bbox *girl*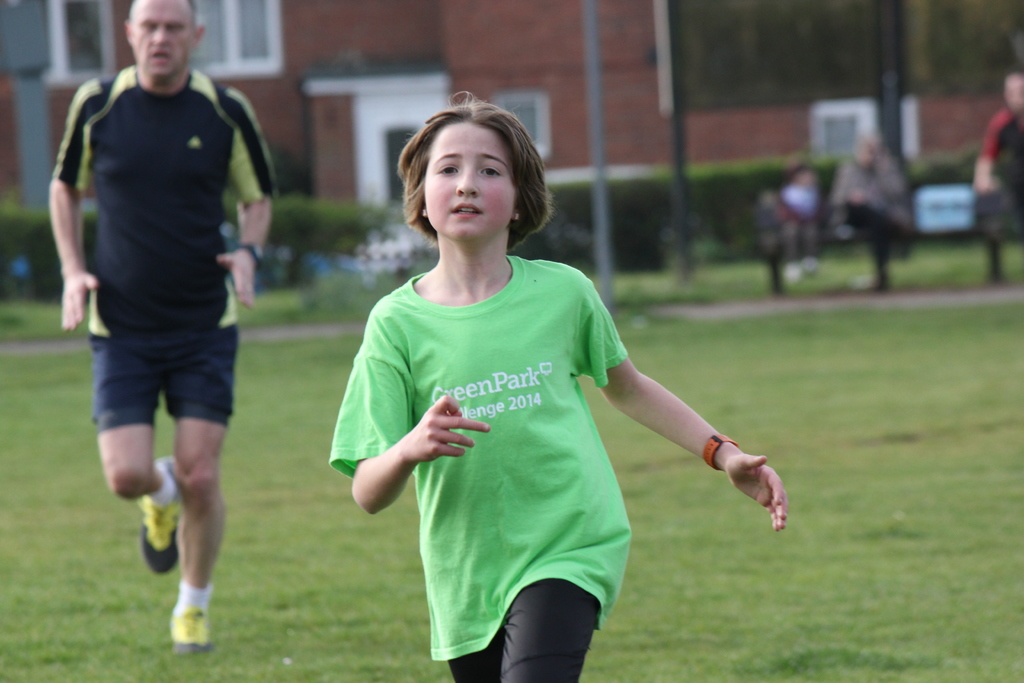
box(327, 86, 790, 682)
